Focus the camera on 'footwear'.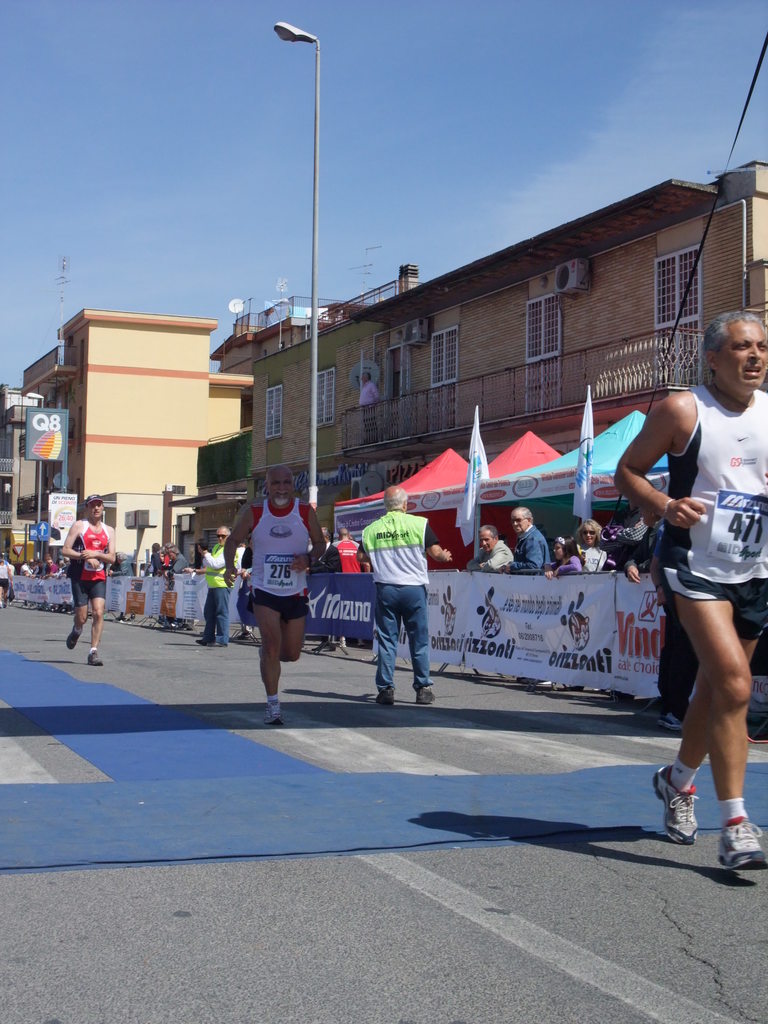
Focus region: locate(84, 646, 103, 668).
